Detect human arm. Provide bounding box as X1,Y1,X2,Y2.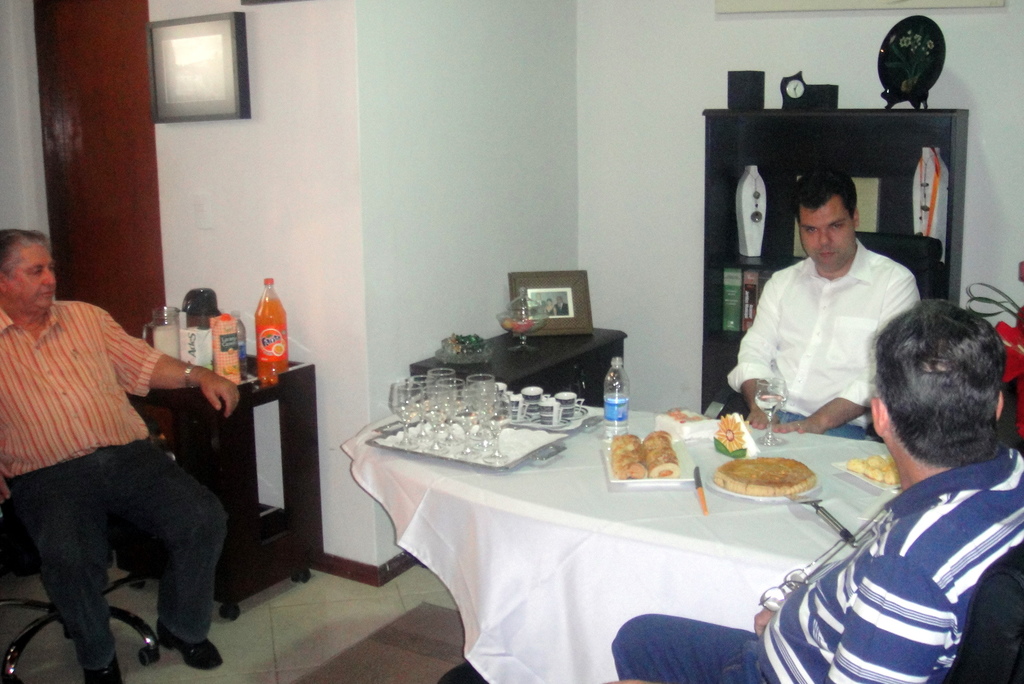
93,306,238,410.
